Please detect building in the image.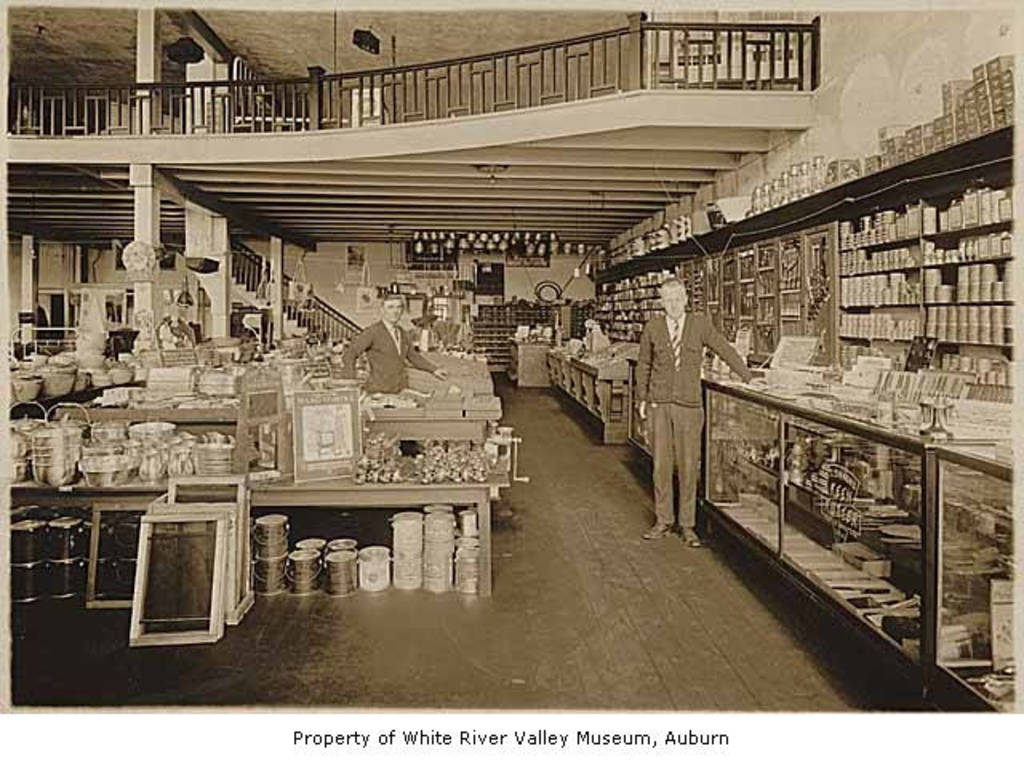
select_region(0, 2, 1021, 709).
